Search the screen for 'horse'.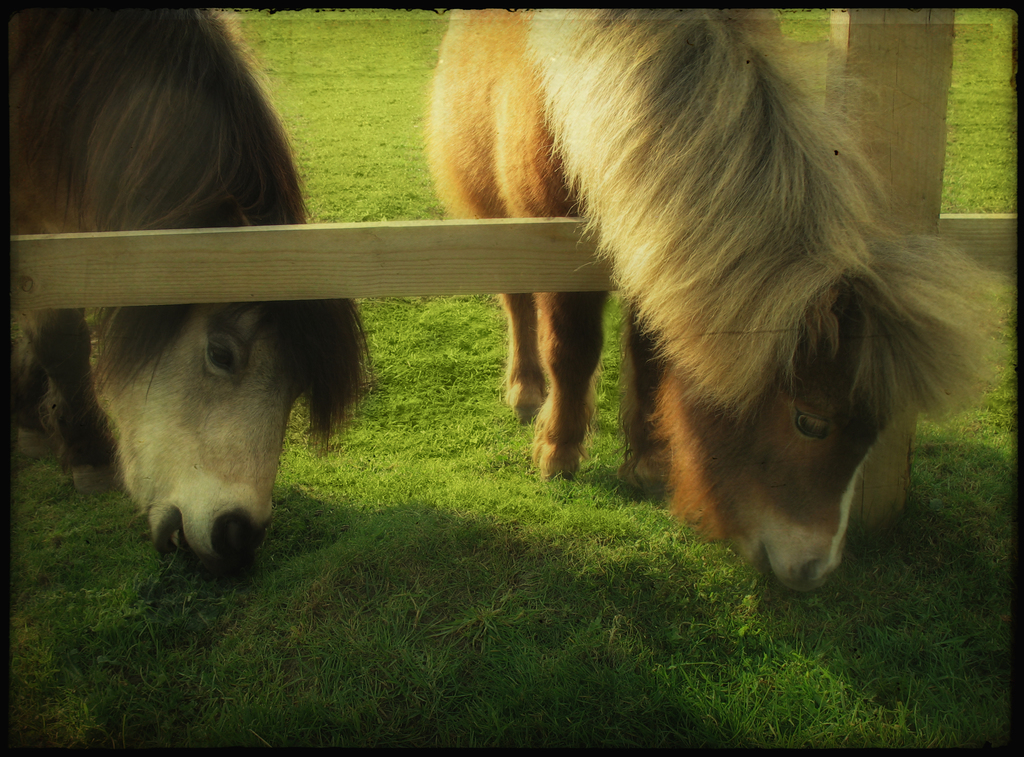
Found at [x1=4, y1=3, x2=378, y2=564].
